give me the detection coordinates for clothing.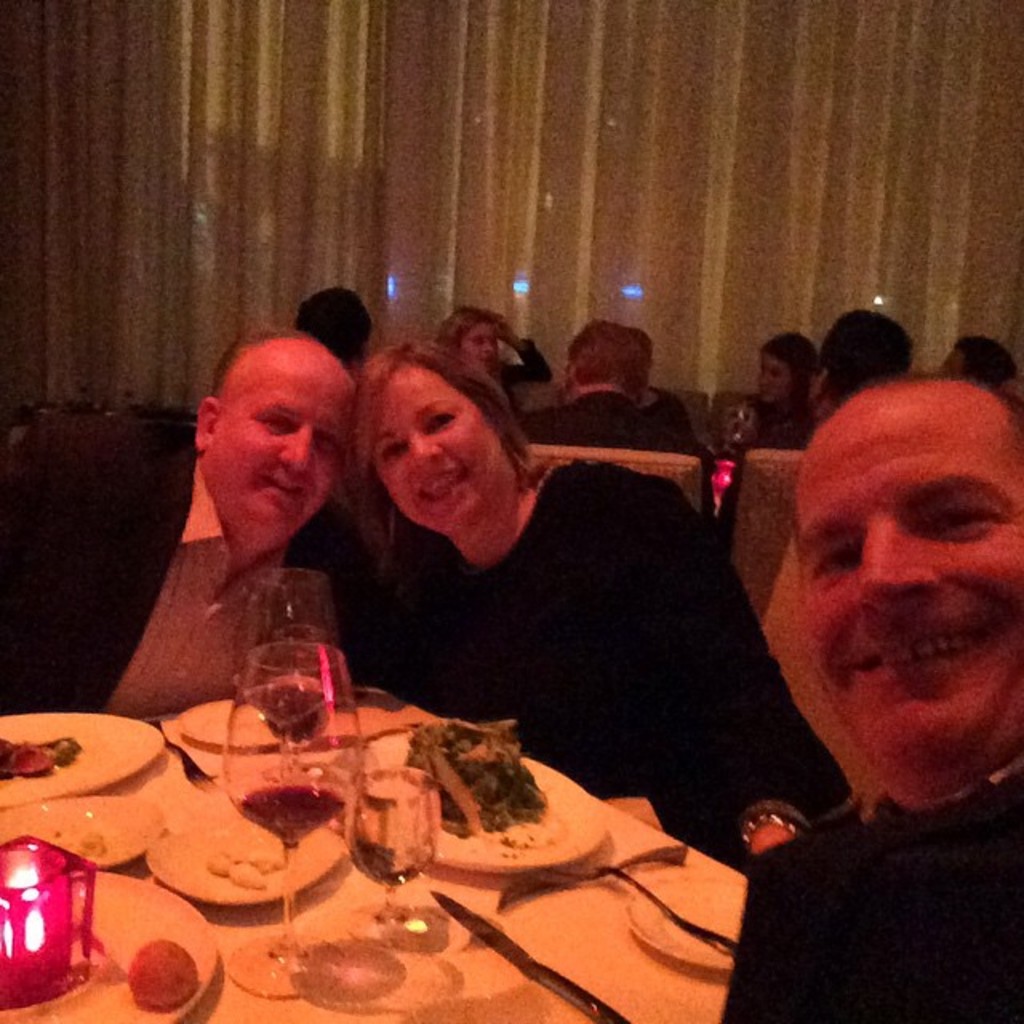
x1=360, y1=466, x2=853, y2=829.
